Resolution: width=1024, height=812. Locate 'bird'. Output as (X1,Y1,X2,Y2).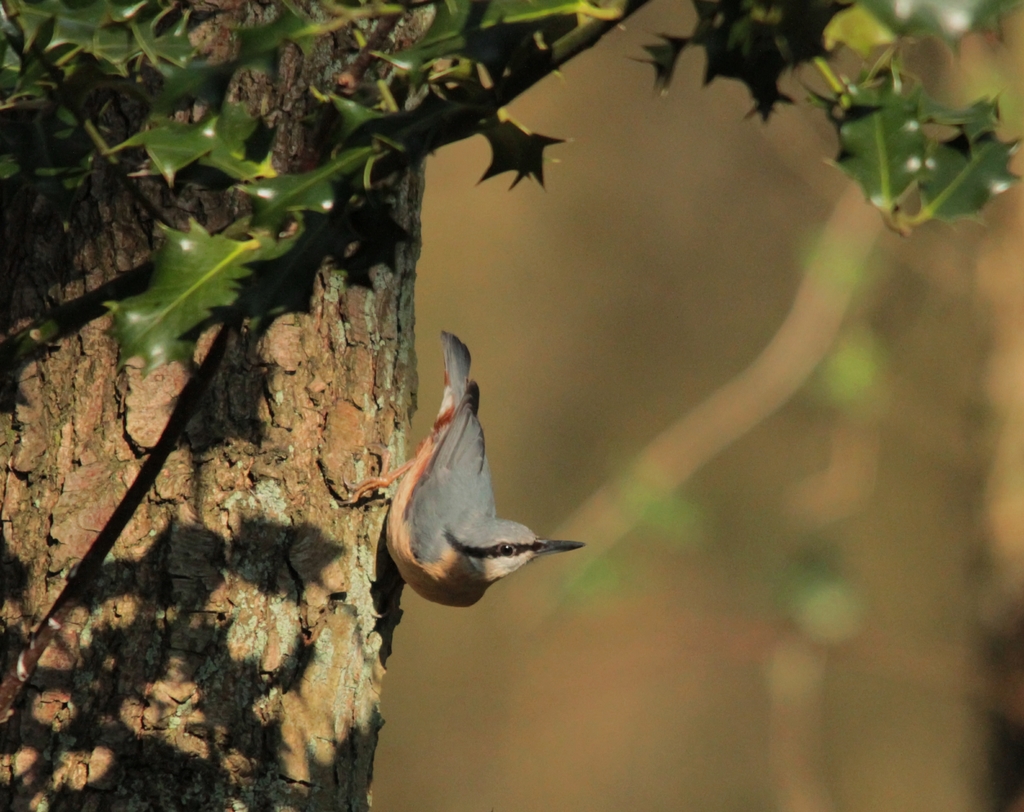
(328,316,601,625).
